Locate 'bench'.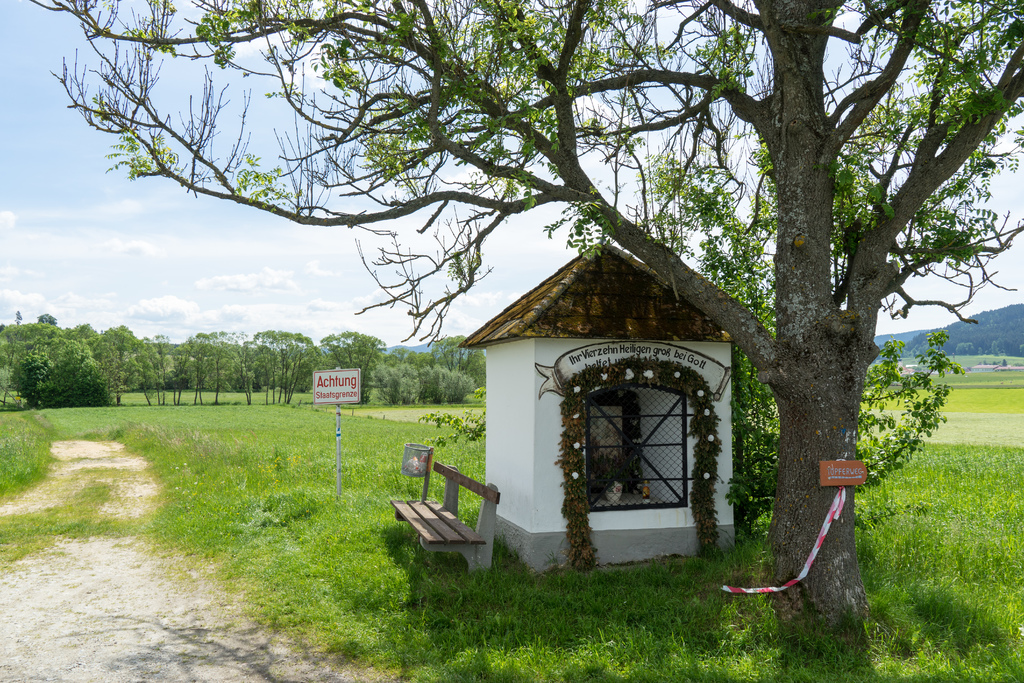
Bounding box: box(382, 466, 510, 585).
